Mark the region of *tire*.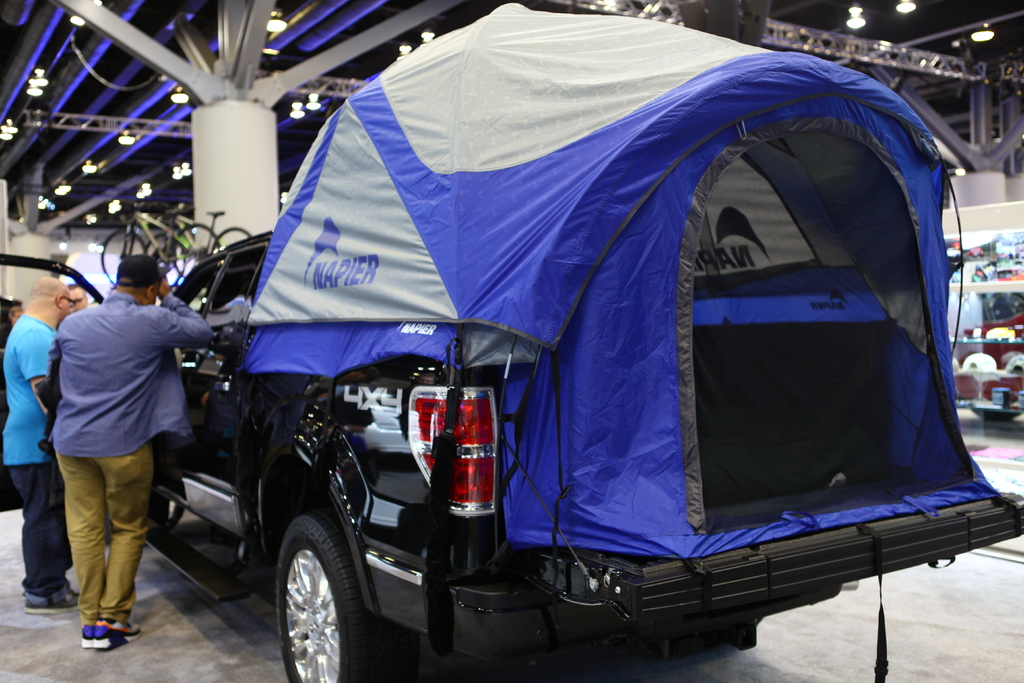
Region: (214,226,254,250).
